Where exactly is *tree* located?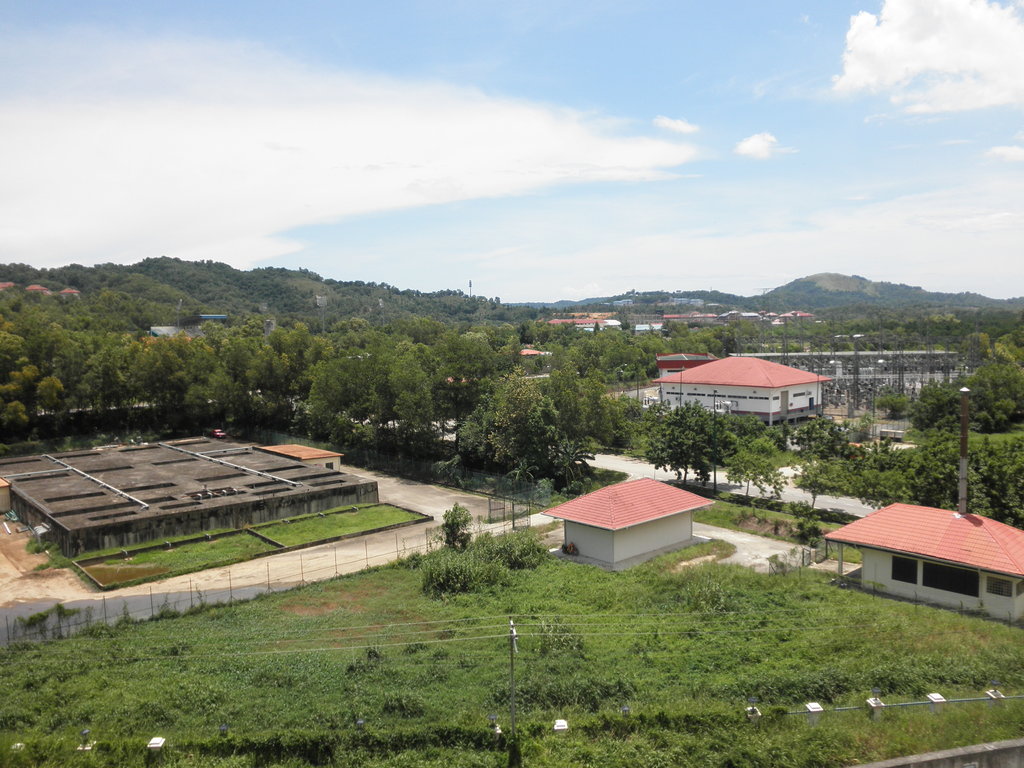
Its bounding box is 297, 308, 482, 454.
